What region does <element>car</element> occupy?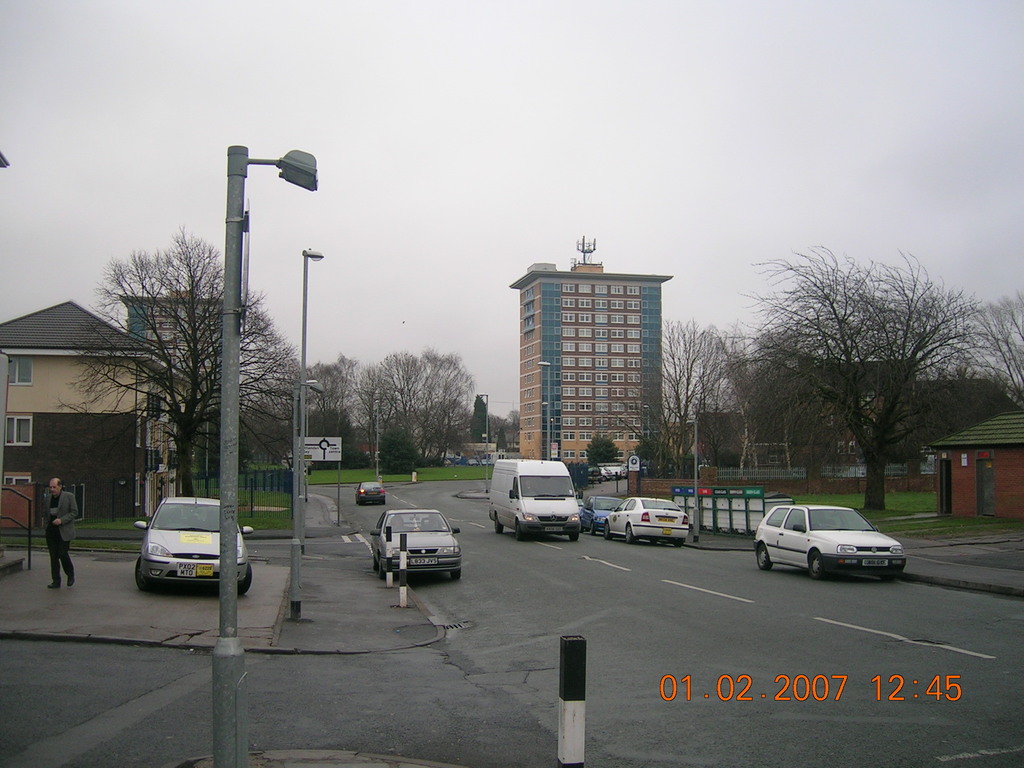
rect(754, 498, 916, 582).
